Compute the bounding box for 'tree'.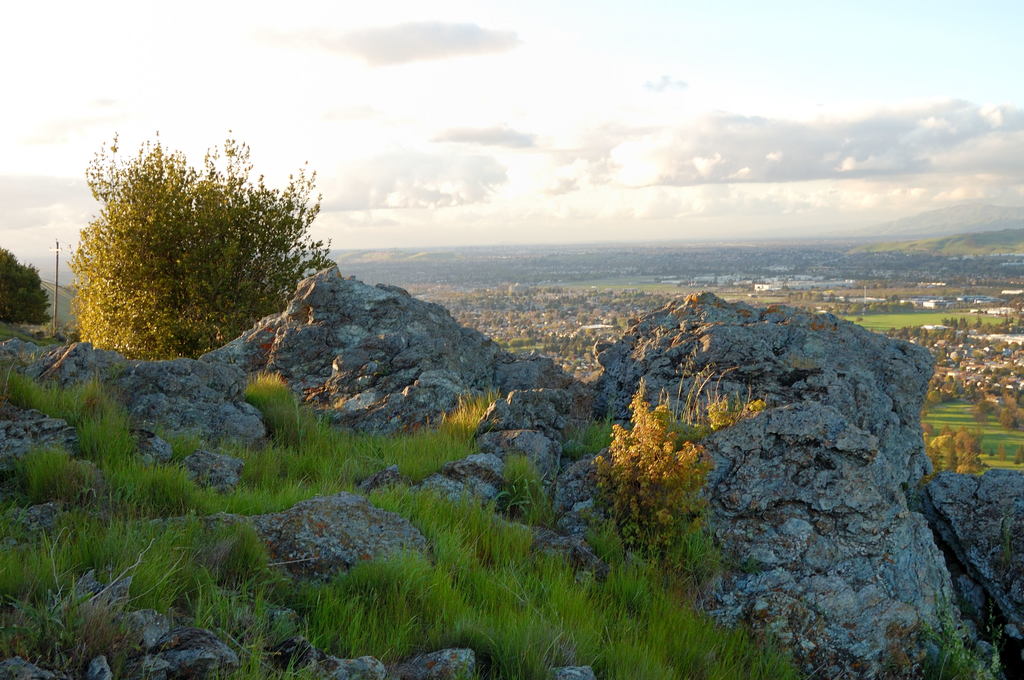
972:315:983:330.
